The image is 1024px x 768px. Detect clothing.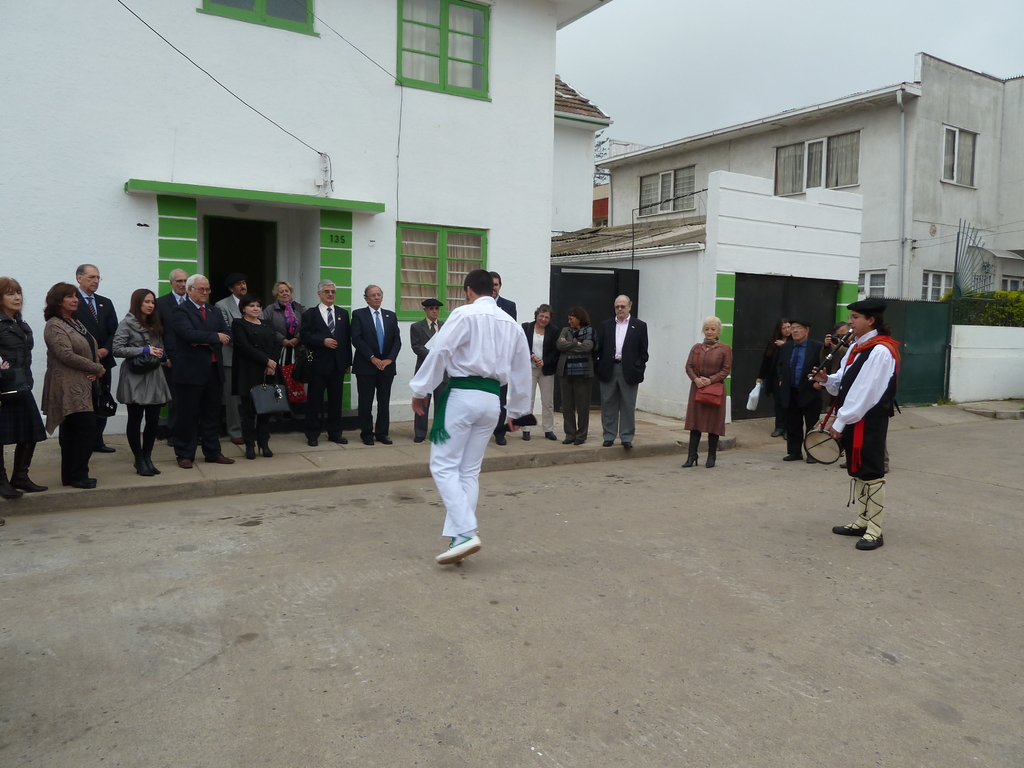
Detection: box=[235, 306, 280, 438].
